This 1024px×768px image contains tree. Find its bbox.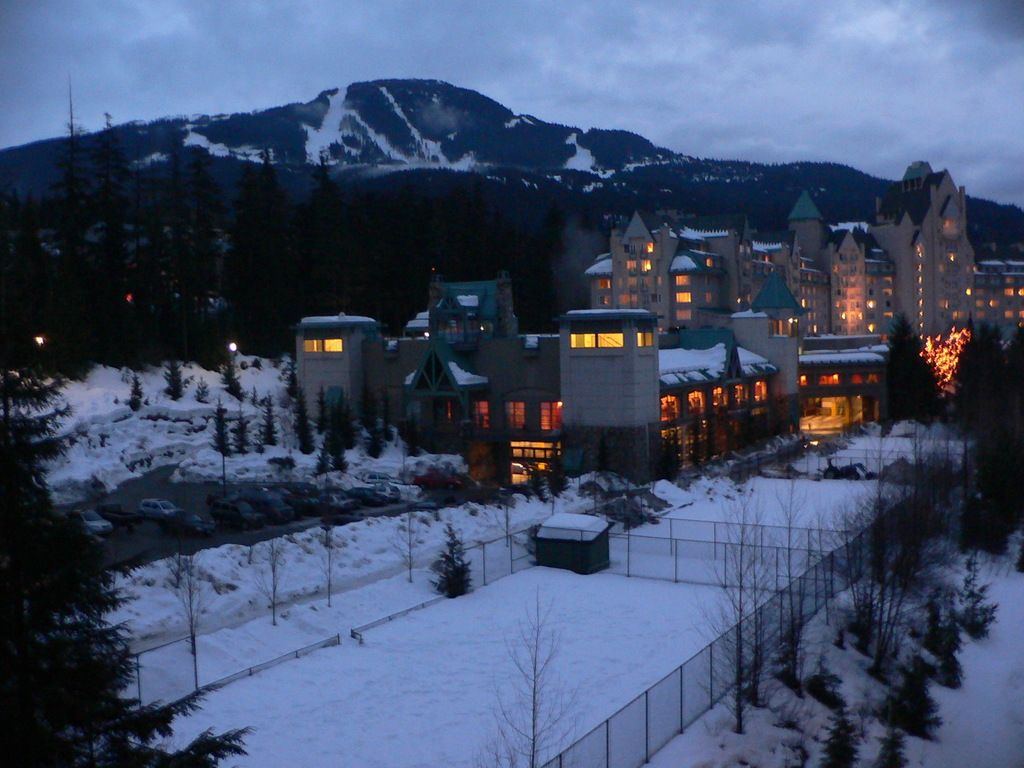
detection(428, 520, 475, 604).
